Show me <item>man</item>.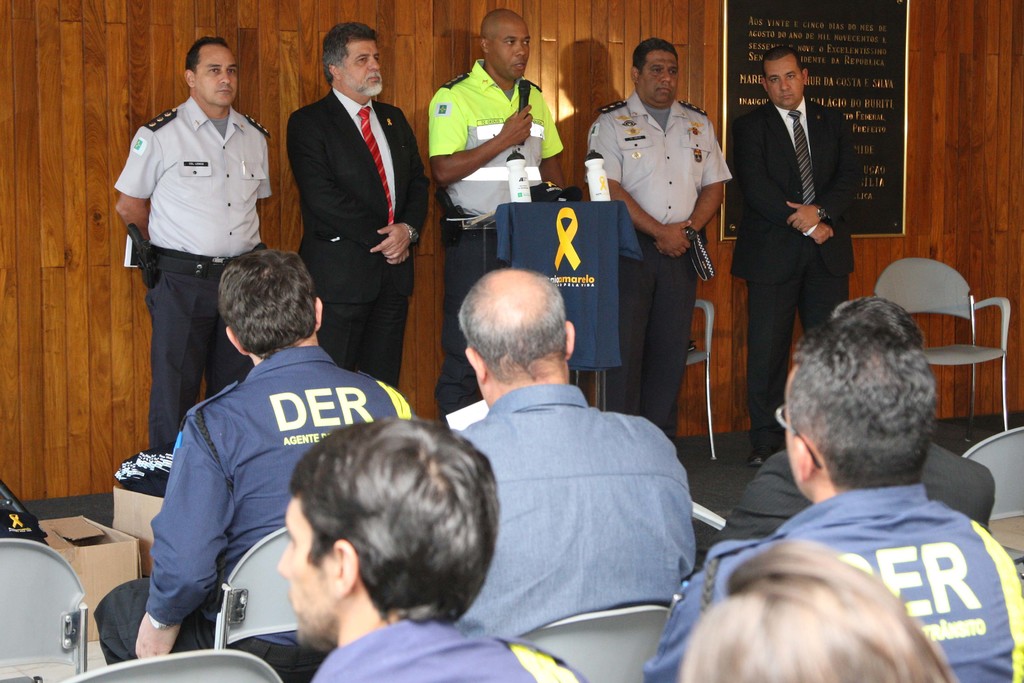
<item>man</item> is here: l=92, t=242, r=421, b=675.
